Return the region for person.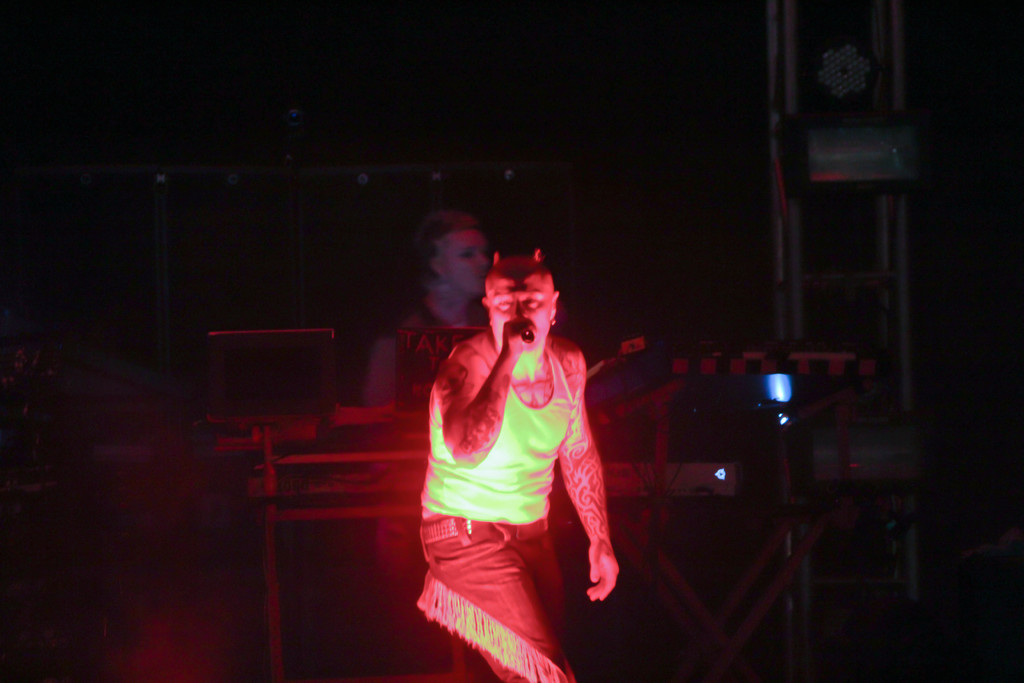
412:248:622:682.
